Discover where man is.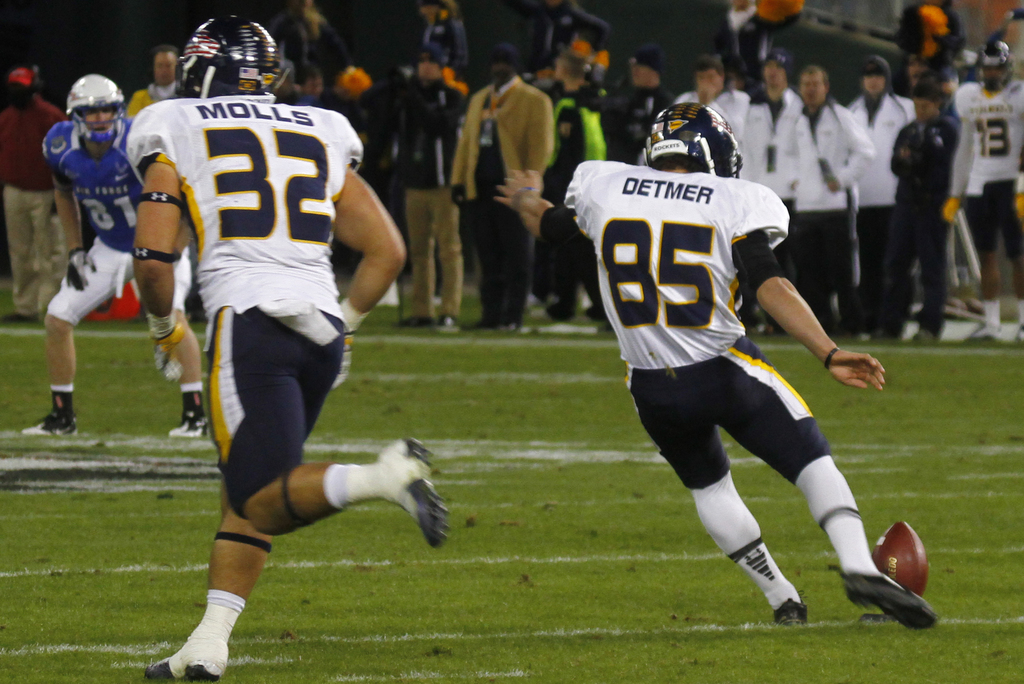
Discovered at rect(604, 47, 673, 160).
